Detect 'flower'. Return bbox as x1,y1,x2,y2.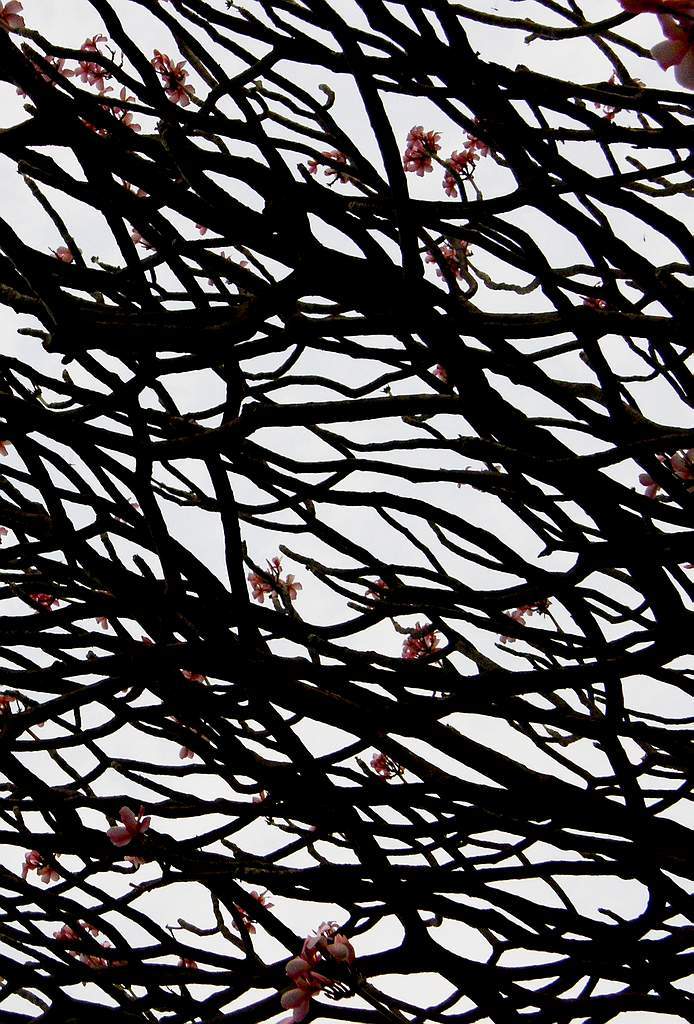
180,950,192,966.
